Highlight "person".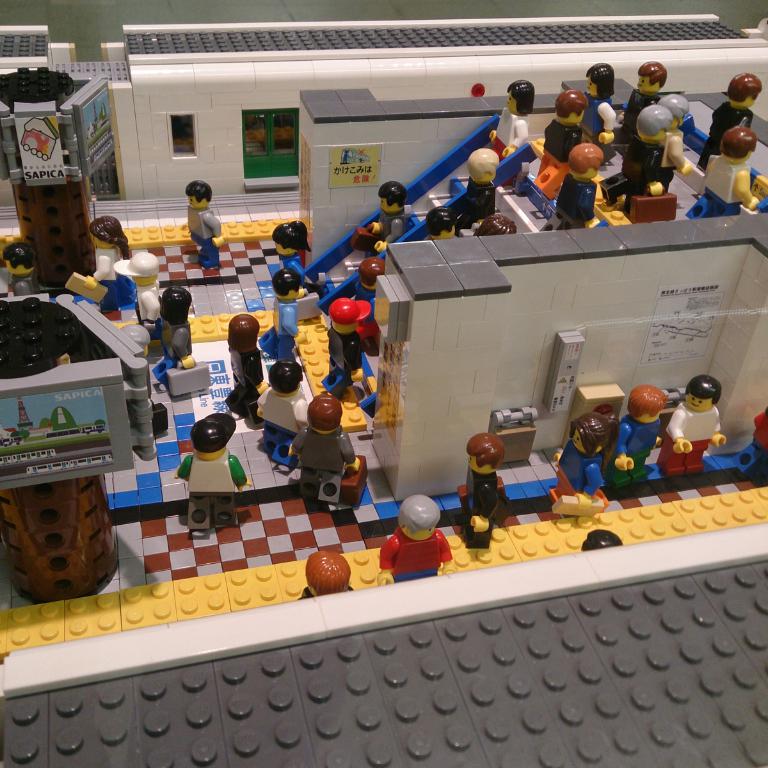
Highlighted region: left=257, top=265, right=307, bottom=360.
